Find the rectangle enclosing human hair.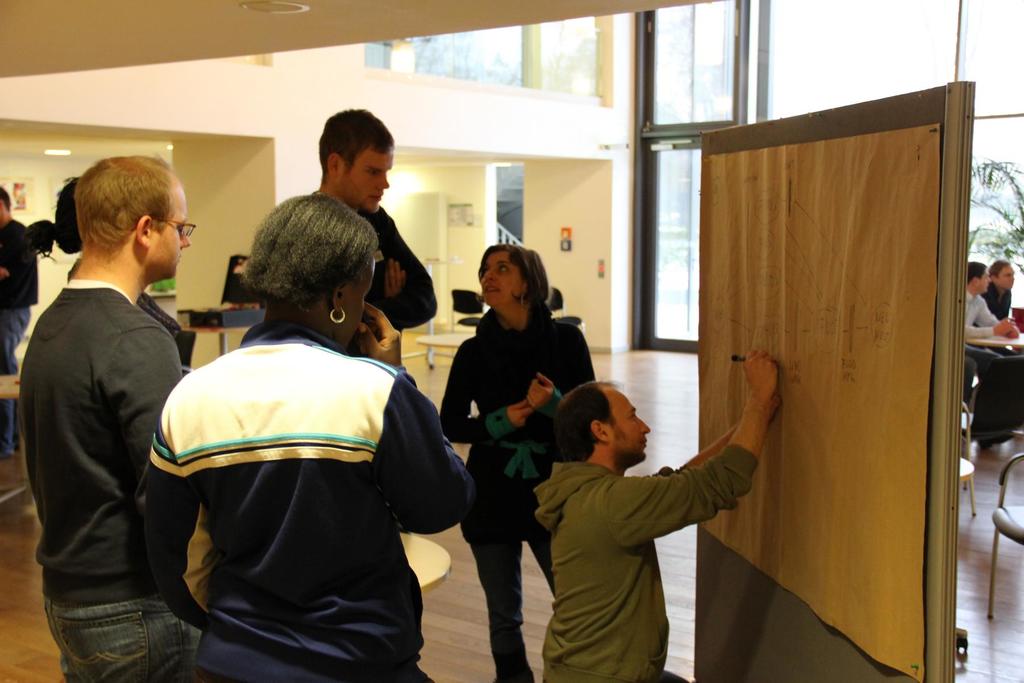
{"left": 315, "top": 104, "right": 394, "bottom": 182}.
